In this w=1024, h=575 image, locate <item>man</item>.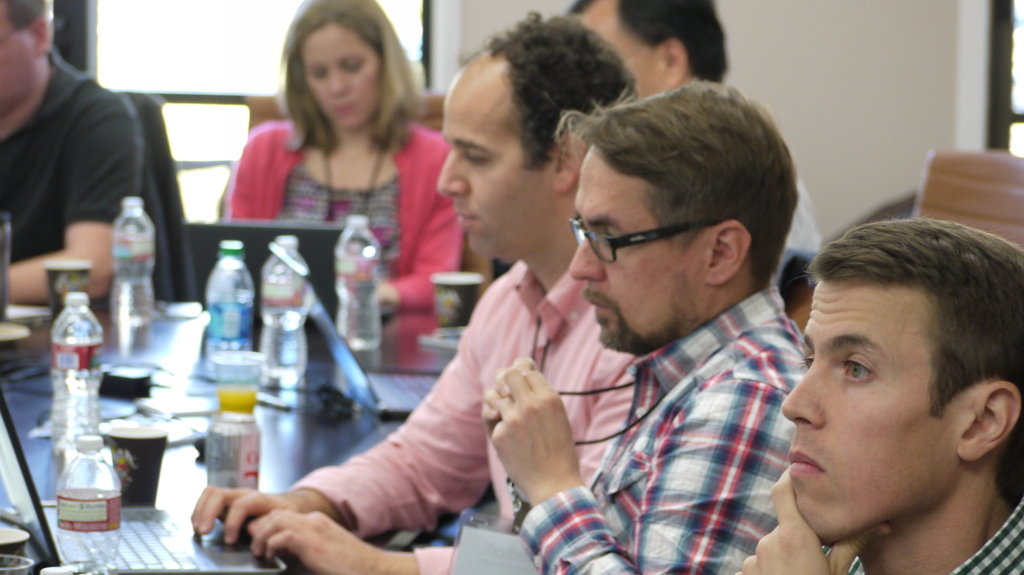
Bounding box: 745, 219, 1023, 574.
